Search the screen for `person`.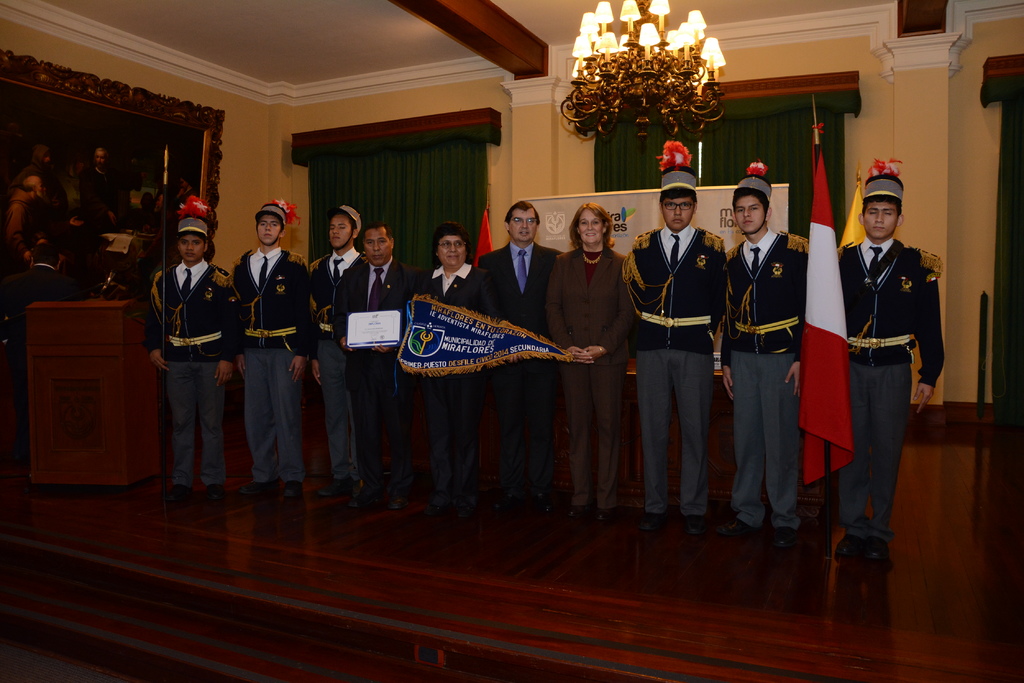
Found at <box>543,202,637,523</box>.
